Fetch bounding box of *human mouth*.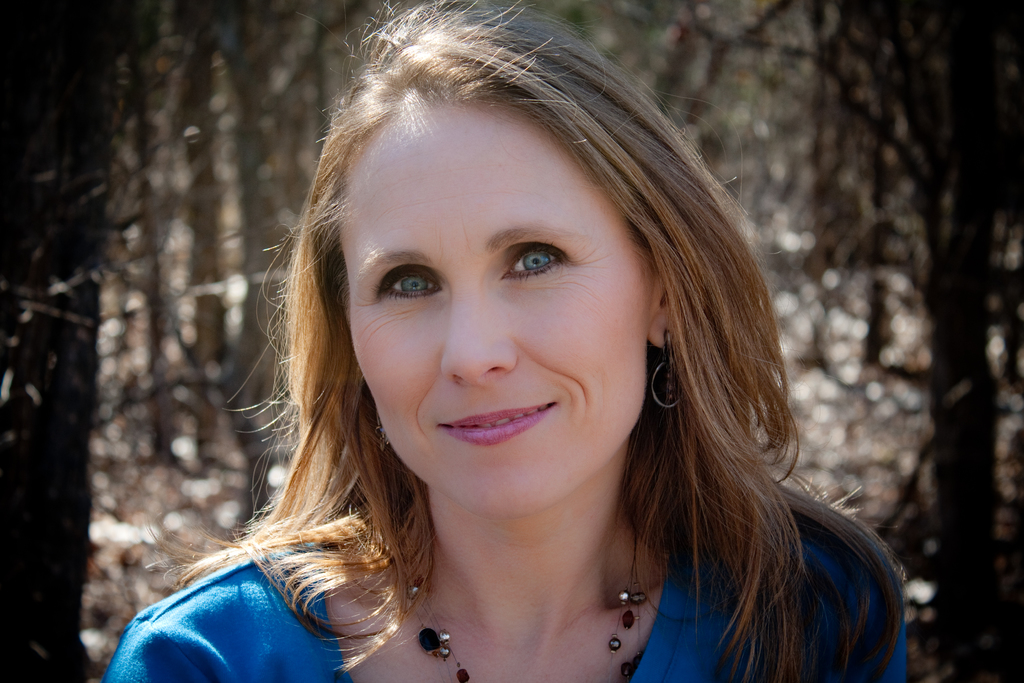
Bbox: (441,403,554,447).
